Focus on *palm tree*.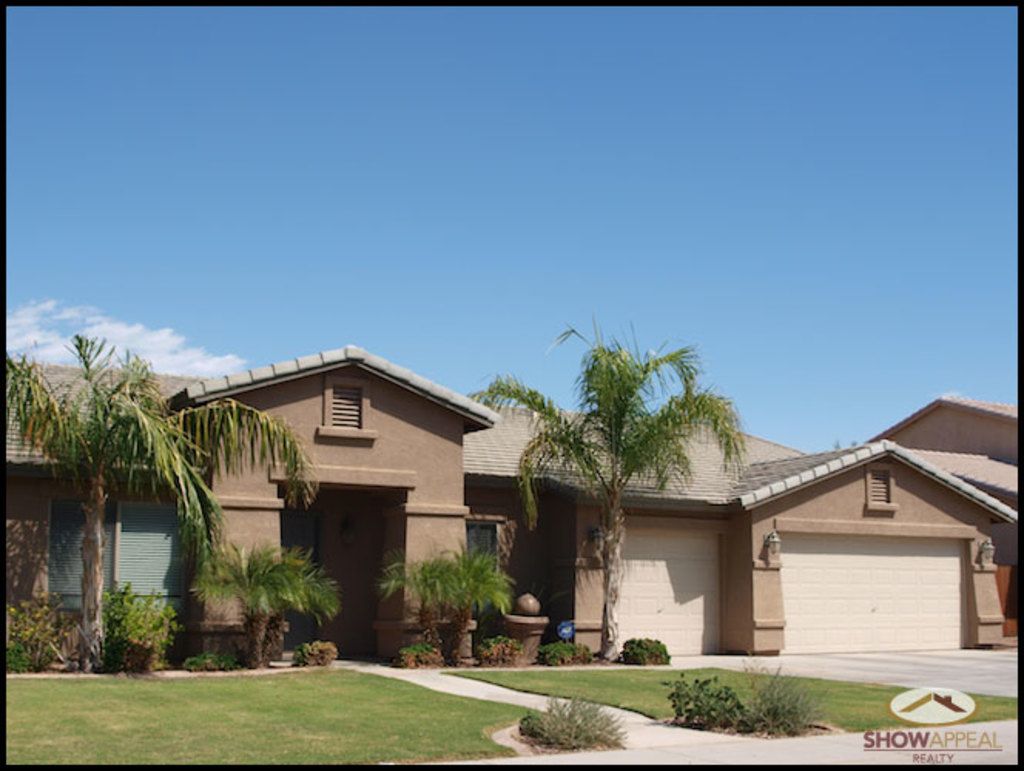
Focused at <box>386,543,517,678</box>.
